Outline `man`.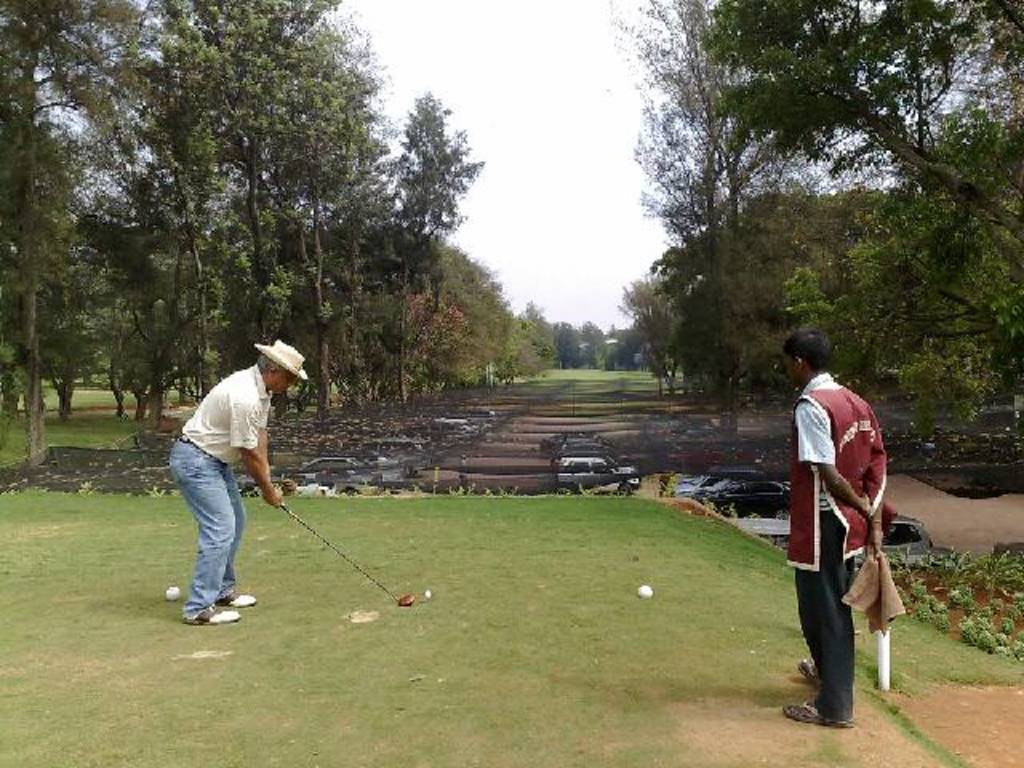
Outline: pyautogui.locateOnScreen(774, 326, 886, 728).
